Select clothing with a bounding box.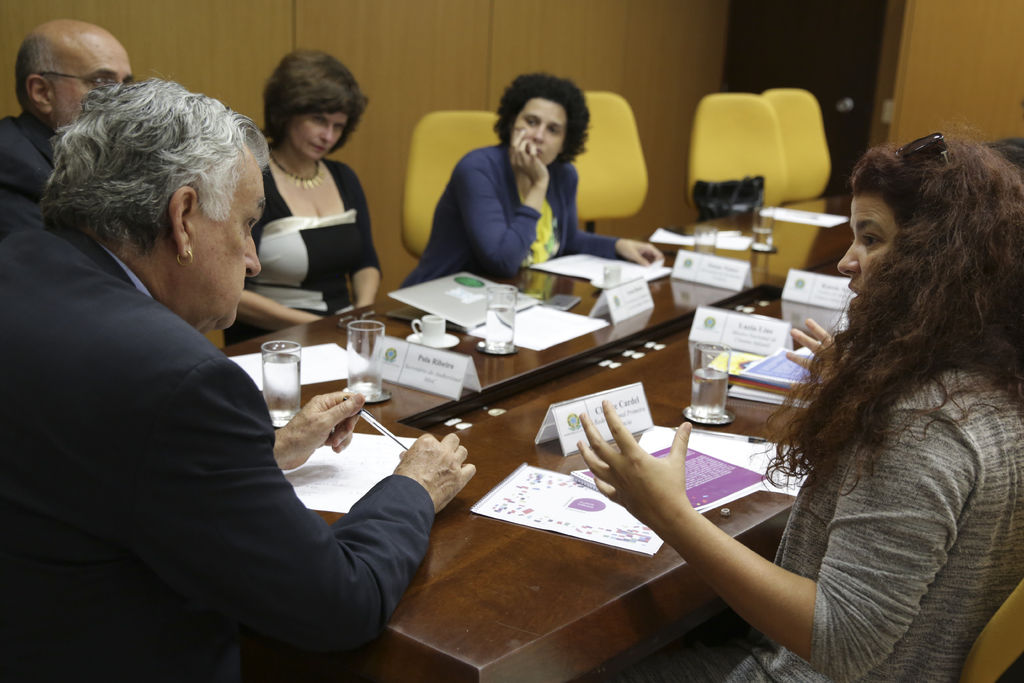
(left=0, top=105, right=72, bottom=204).
